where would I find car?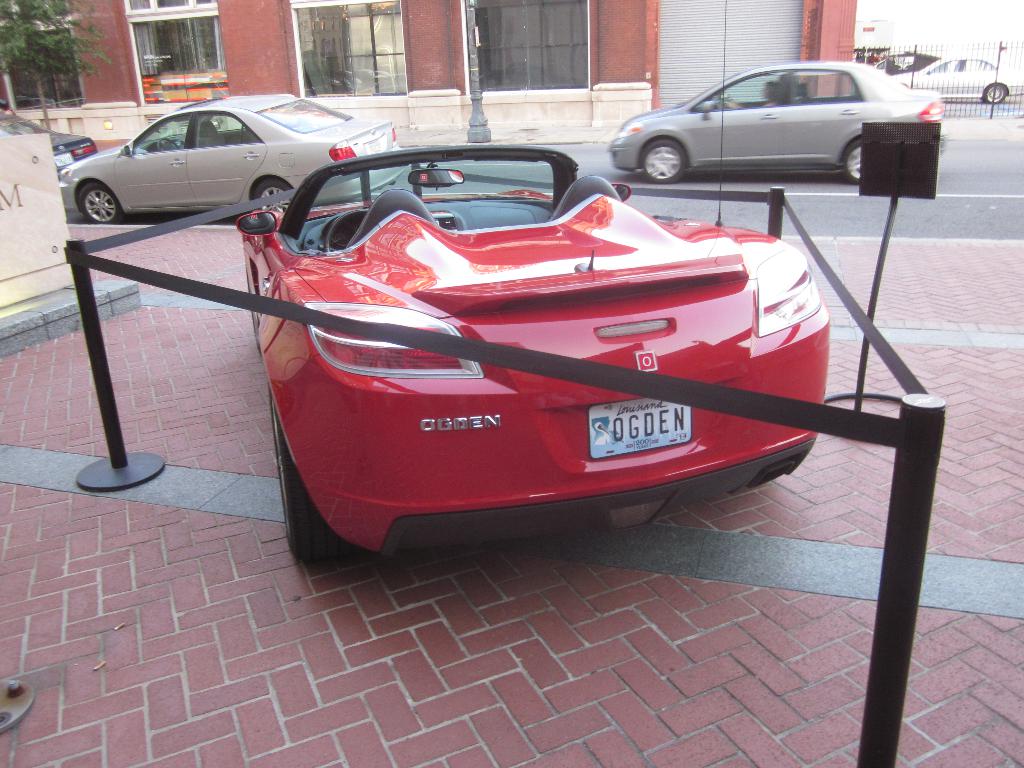
At 60, 82, 408, 221.
